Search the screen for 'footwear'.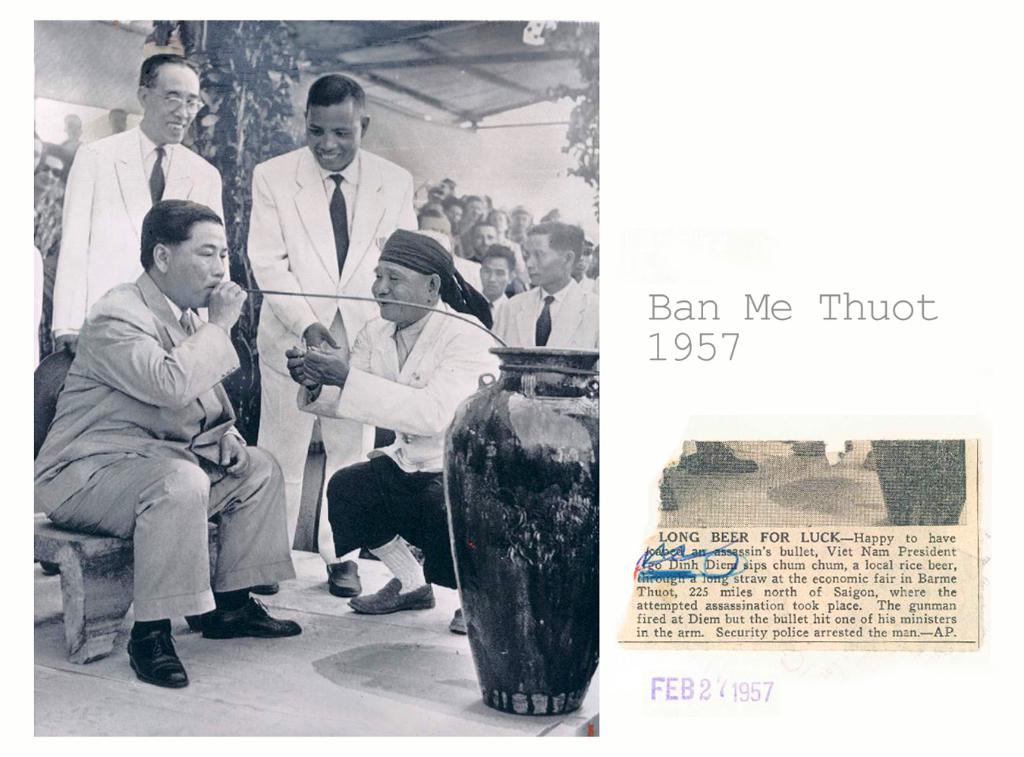
Found at bbox=[448, 607, 467, 634].
